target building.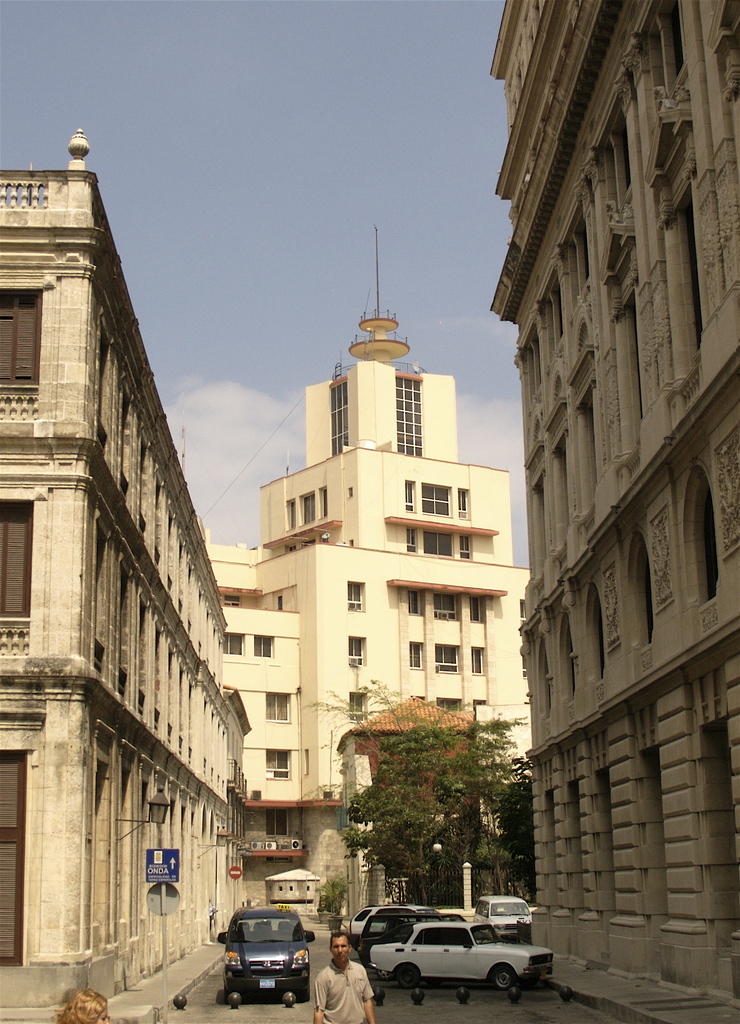
Target region: [485,0,739,1023].
